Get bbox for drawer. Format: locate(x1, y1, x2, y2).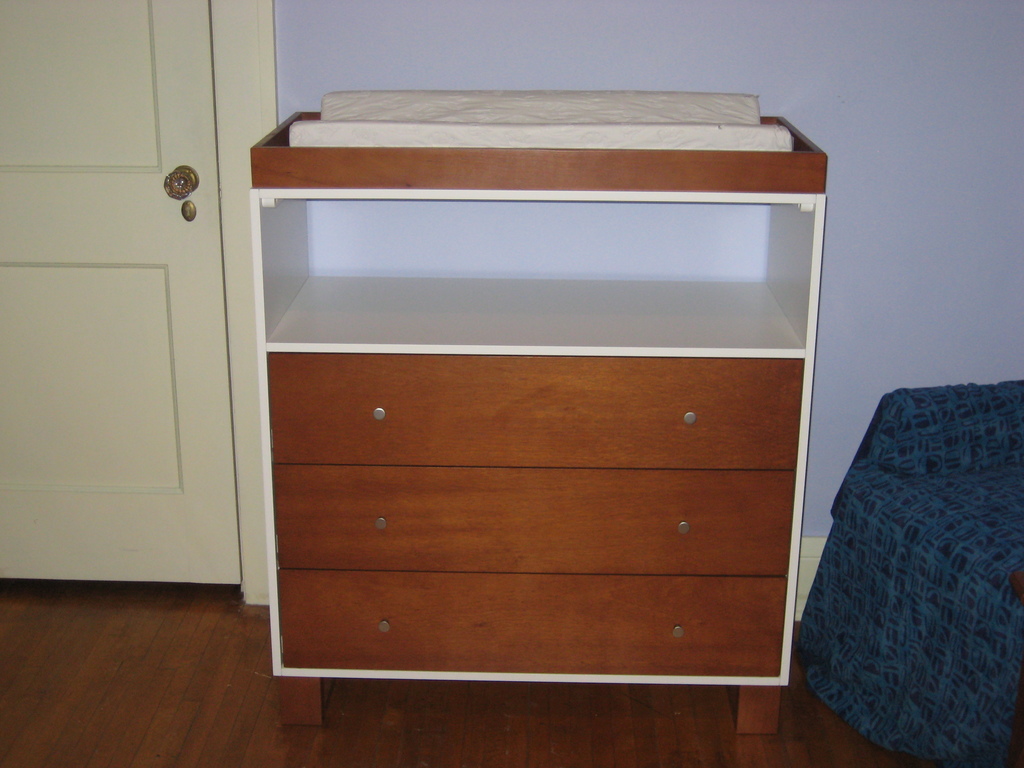
locate(264, 353, 806, 472).
